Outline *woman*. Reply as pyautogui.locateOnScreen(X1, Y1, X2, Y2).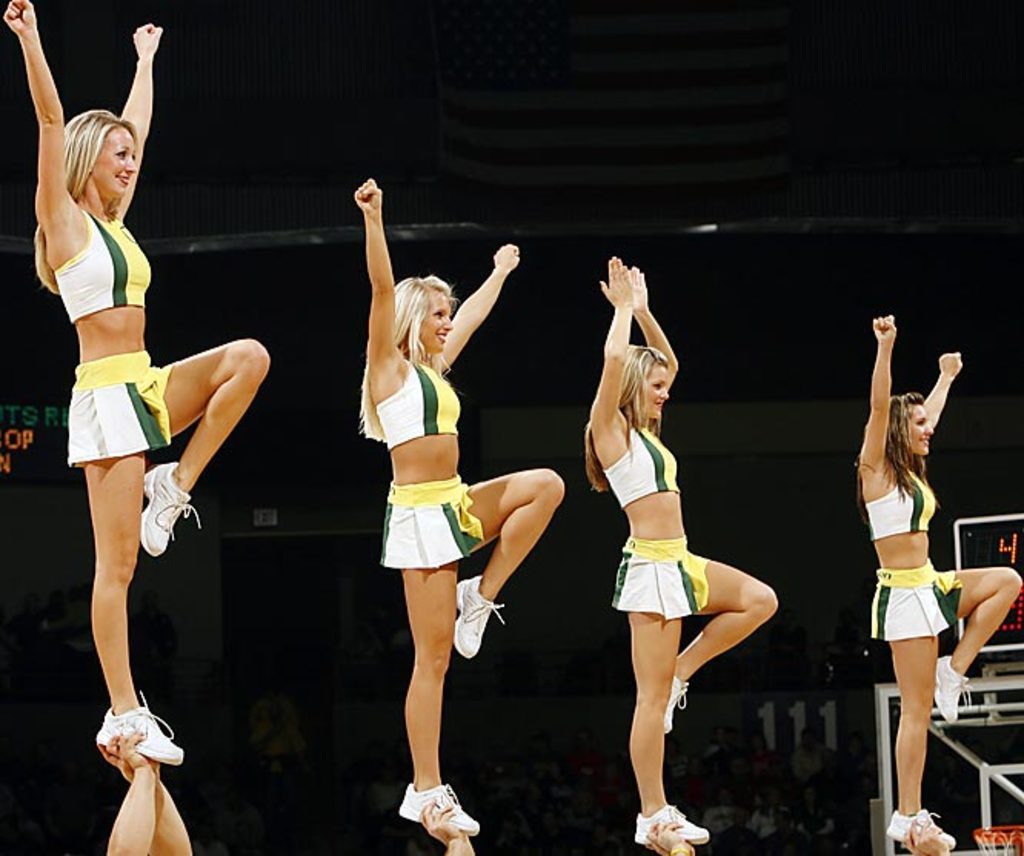
pyautogui.locateOnScreen(0, 0, 277, 767).
